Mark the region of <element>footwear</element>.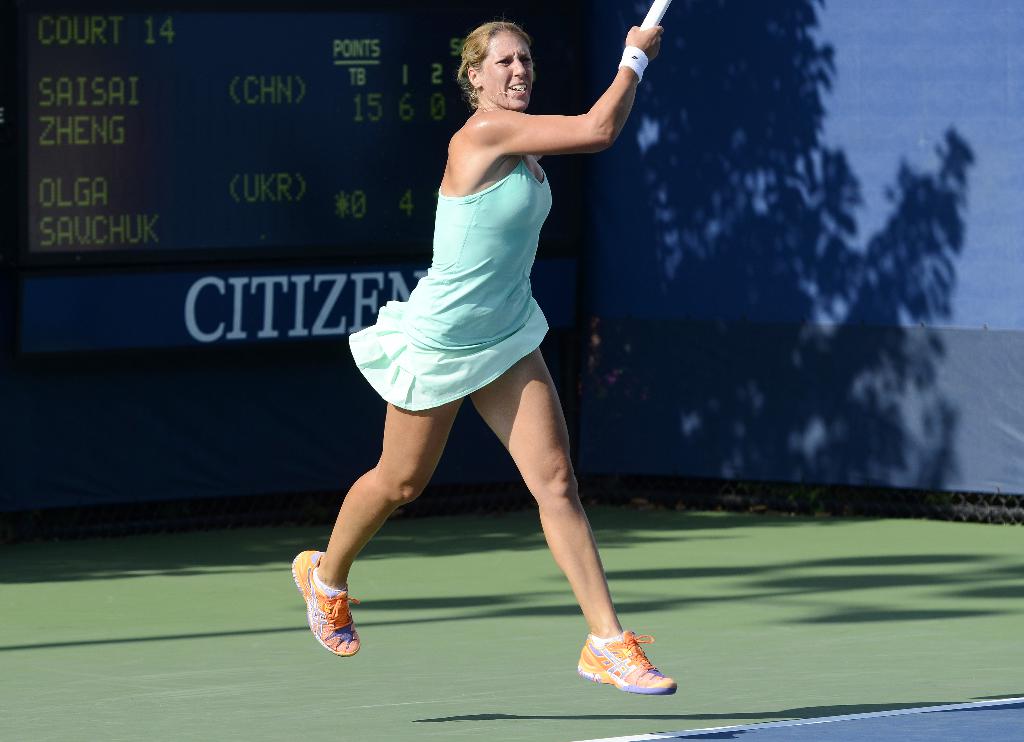
Region: BBox(574, 629, 662, 704).
